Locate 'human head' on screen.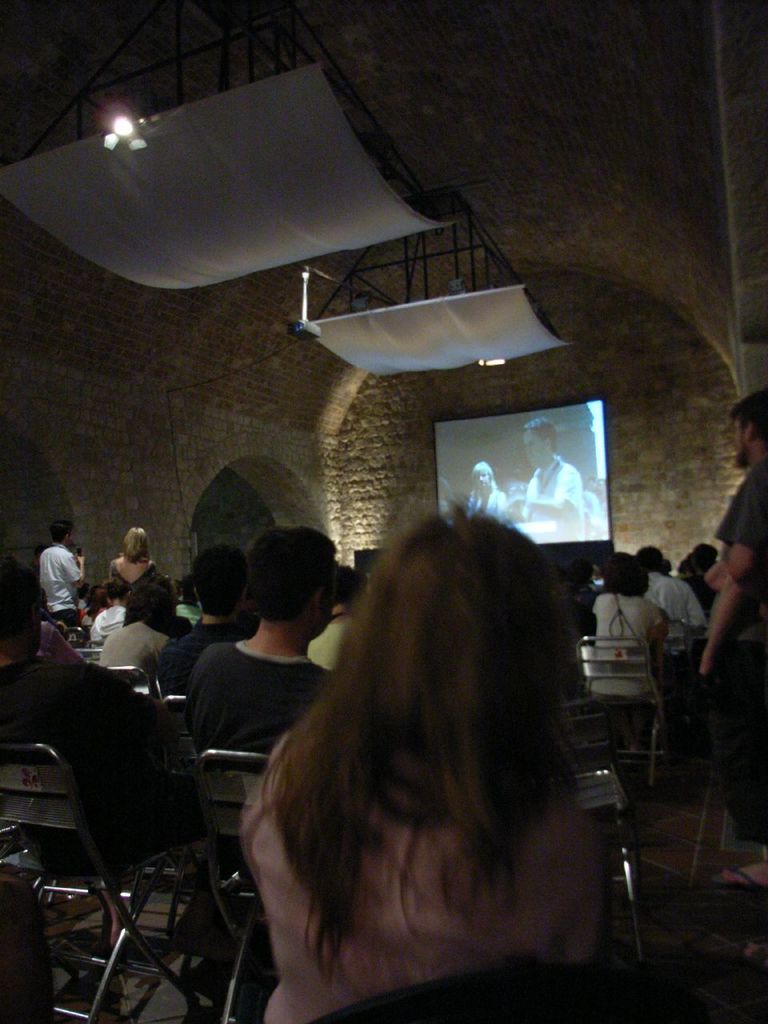
On screen at bbox=[179, 573, 201, 608].
